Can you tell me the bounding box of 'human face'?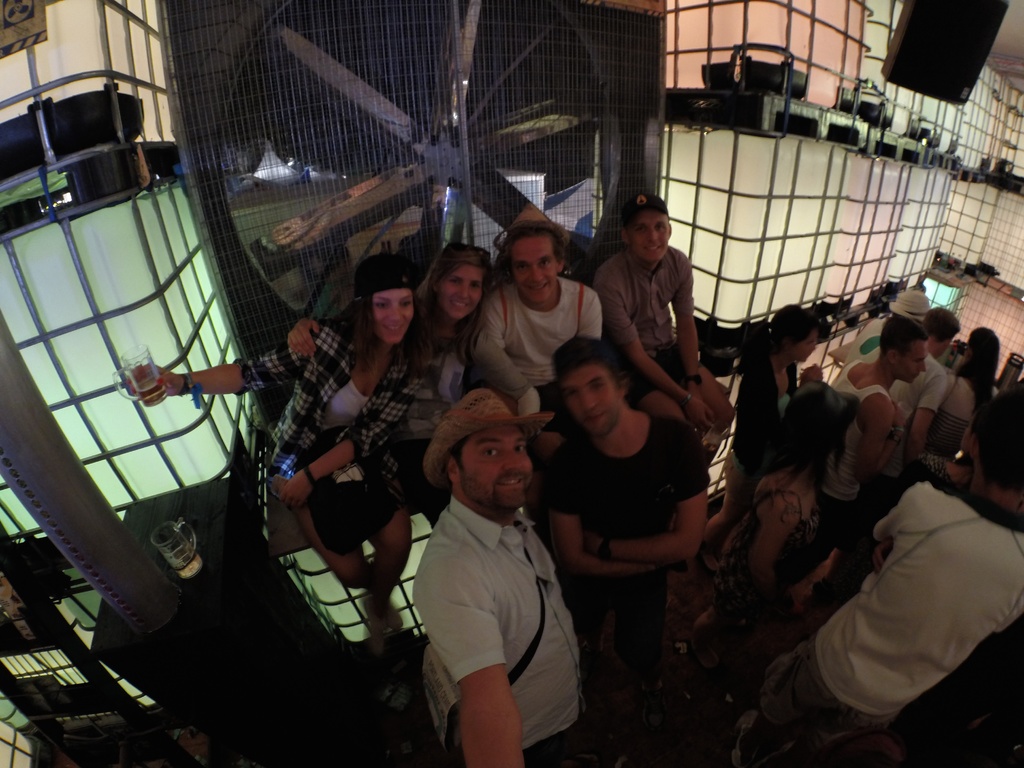
(left=438, top=262, right=483, bottom=323).
